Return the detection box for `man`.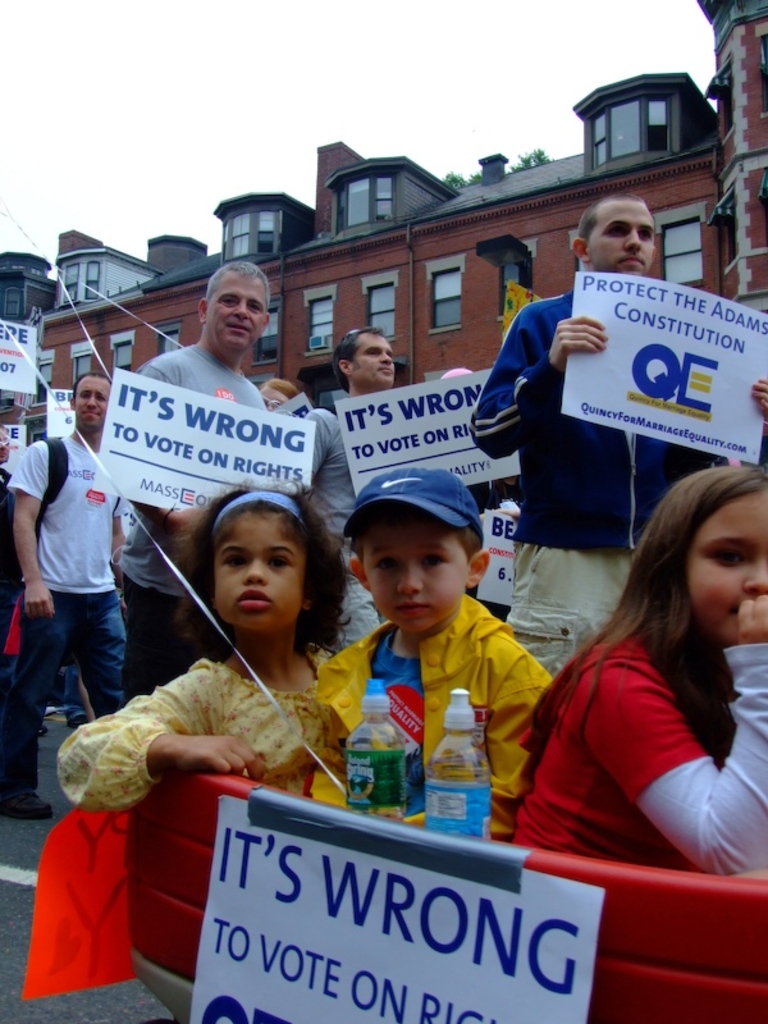
<box>433,360,475,380</box>.
